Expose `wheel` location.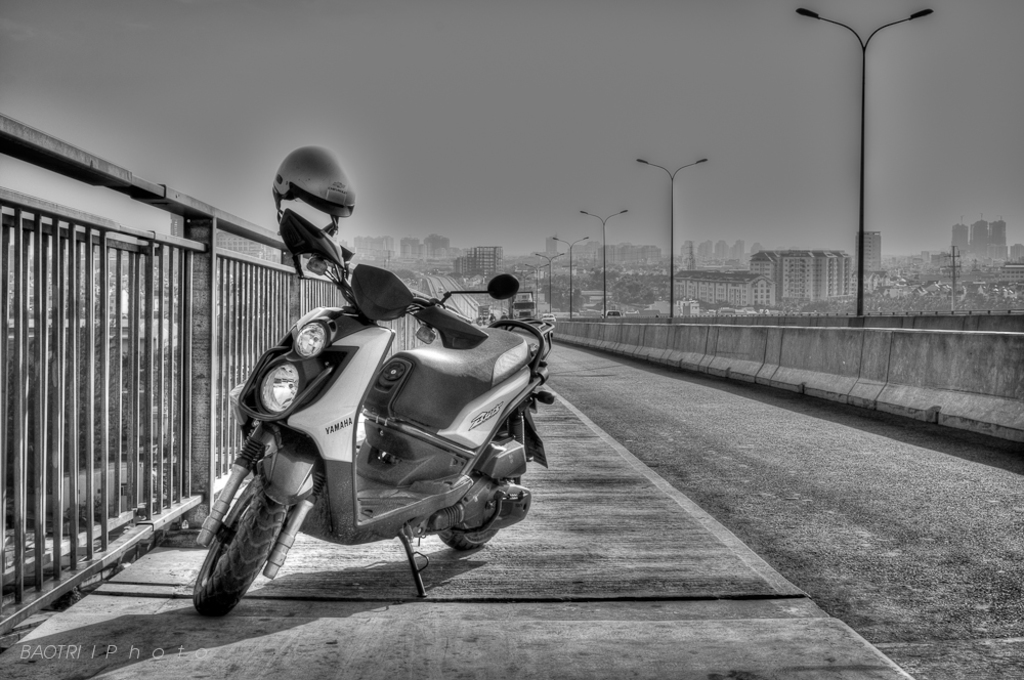
Exposed at BBox(184, 465, 285, 622).
